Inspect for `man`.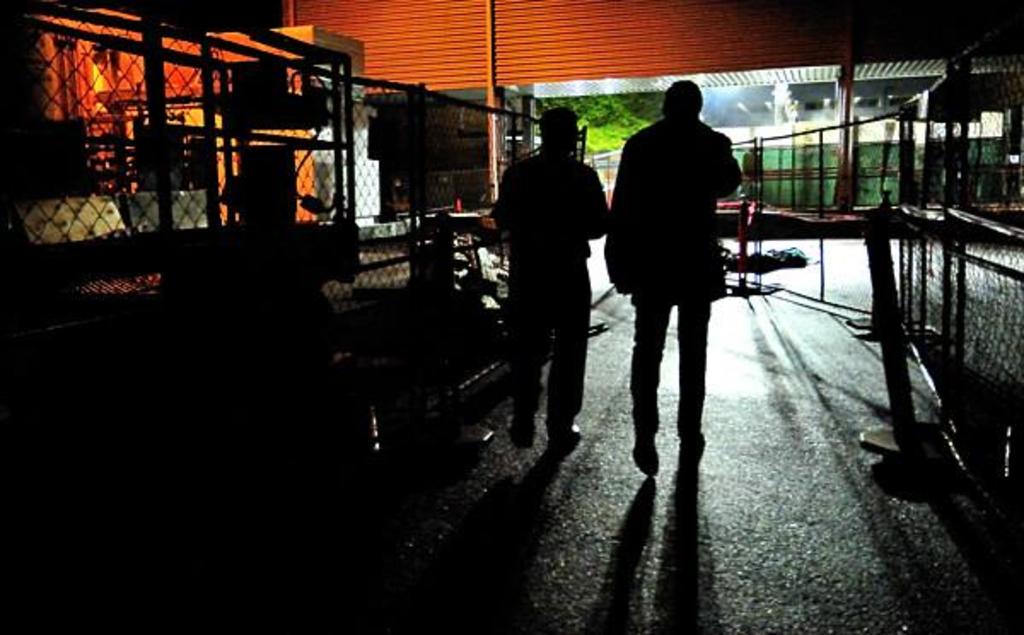
Inspection: Rect(623, 72, 746, 454).
